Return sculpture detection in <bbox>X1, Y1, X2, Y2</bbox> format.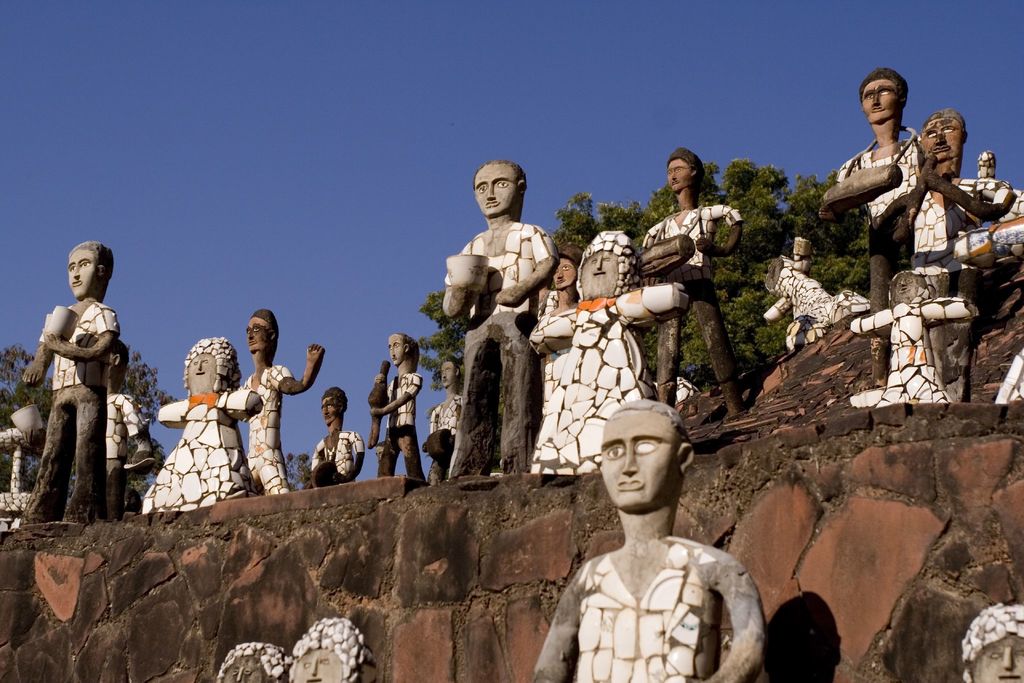
<bbox>241, 308, 326, 502</bbox>.
